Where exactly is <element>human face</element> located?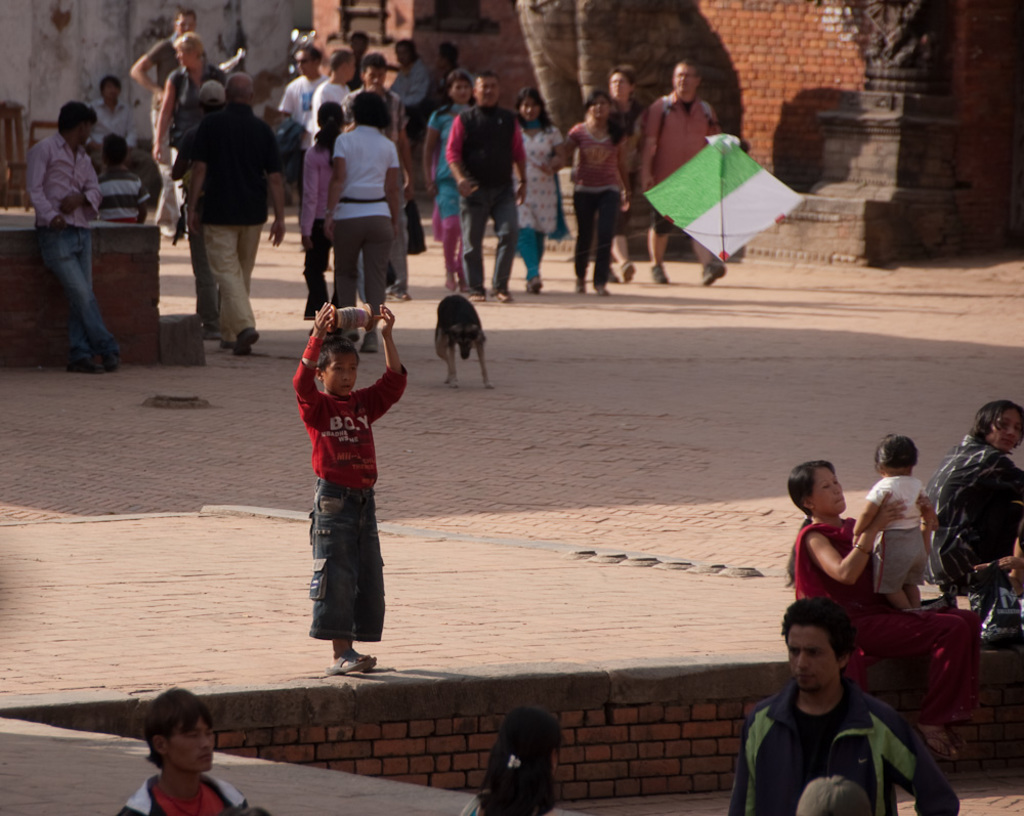
Its bounding box is 294 49 315 71.
